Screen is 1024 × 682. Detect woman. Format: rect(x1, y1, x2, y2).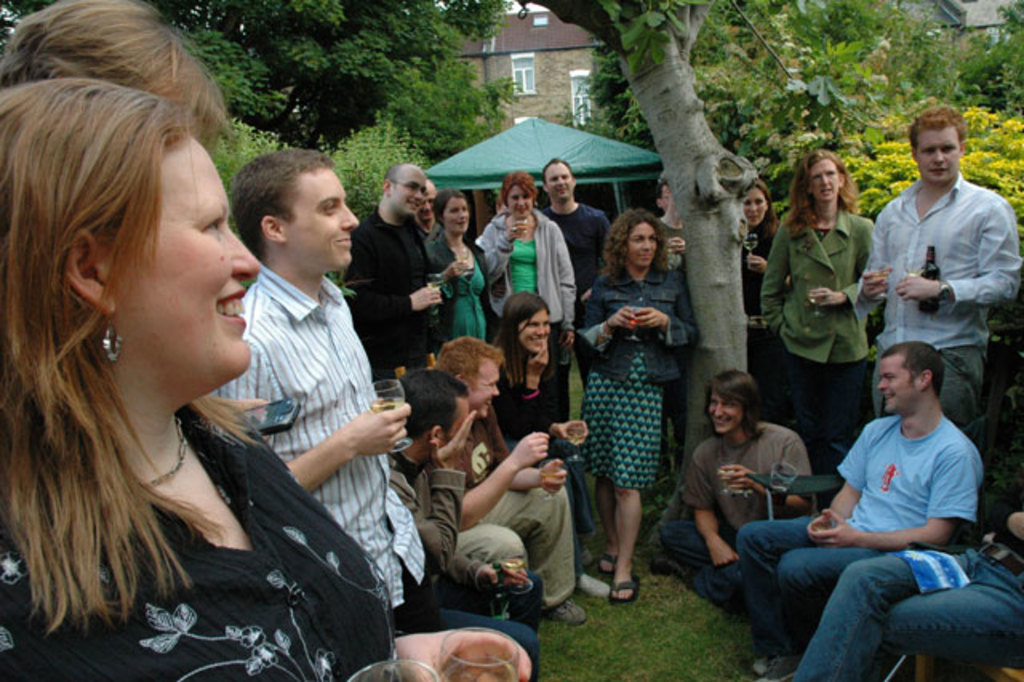
rect(475, 171, 574, 434).
